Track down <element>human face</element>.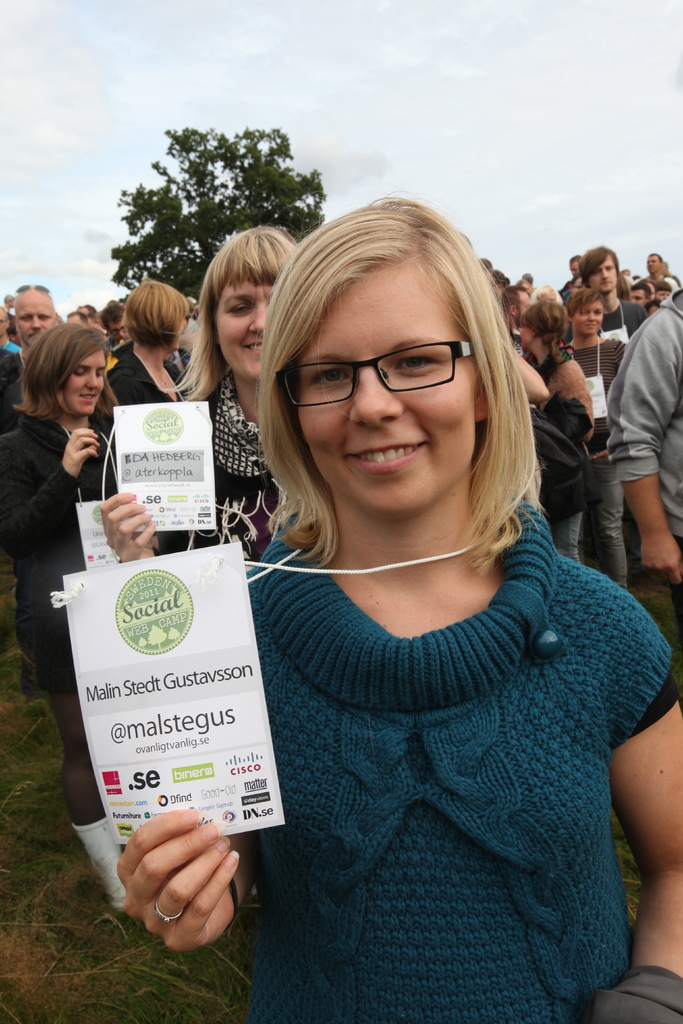
Tracked to region(63, 348, 101, 416).
